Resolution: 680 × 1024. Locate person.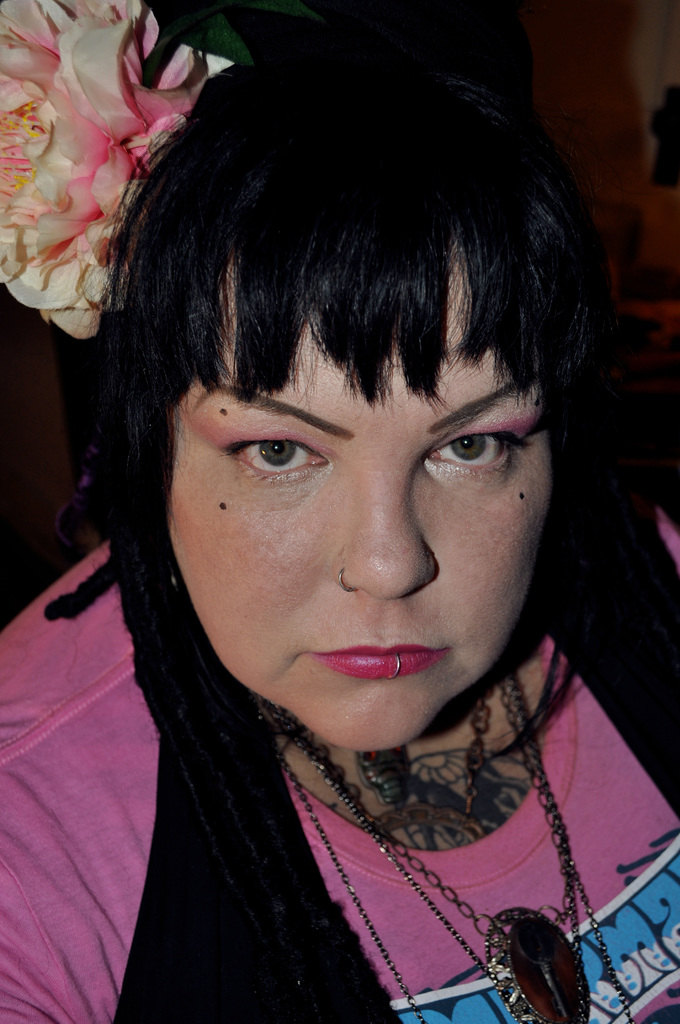
[x1=0, y1=49, x2=679, y2=1020].
